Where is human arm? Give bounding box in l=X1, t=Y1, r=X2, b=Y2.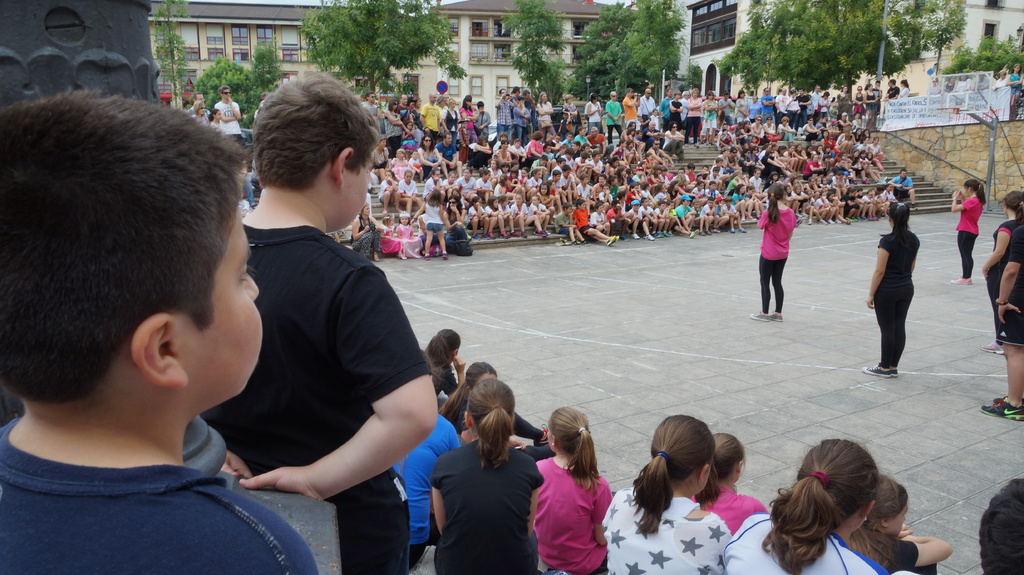
l=888, t=530, r=955, b=574.
